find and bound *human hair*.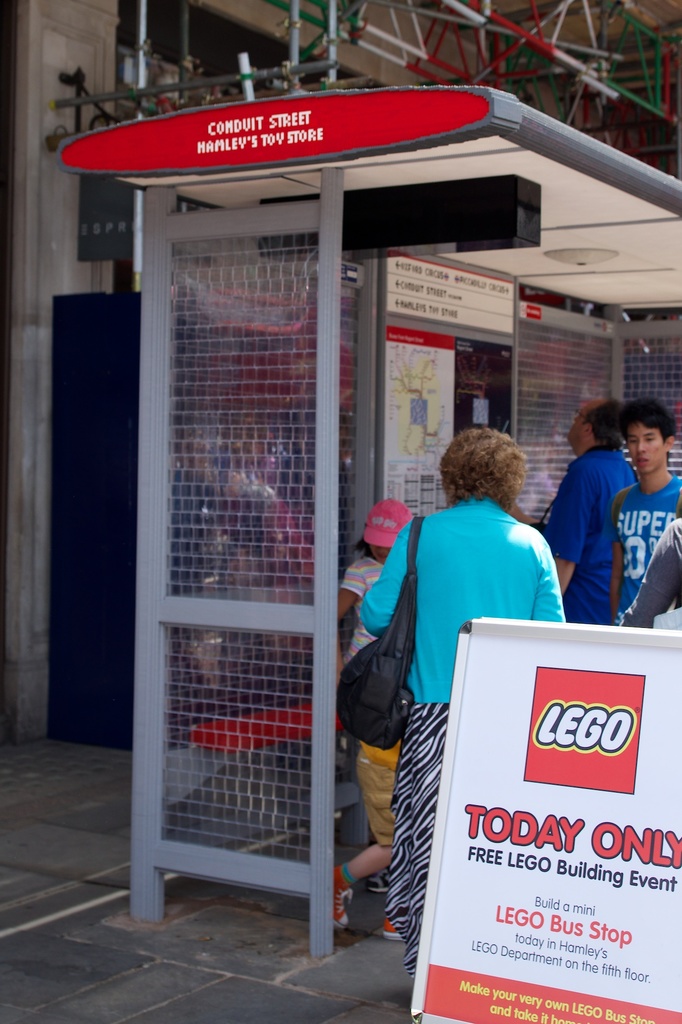
Bound: x1=619, y1=396, x2=678, y2=450.
